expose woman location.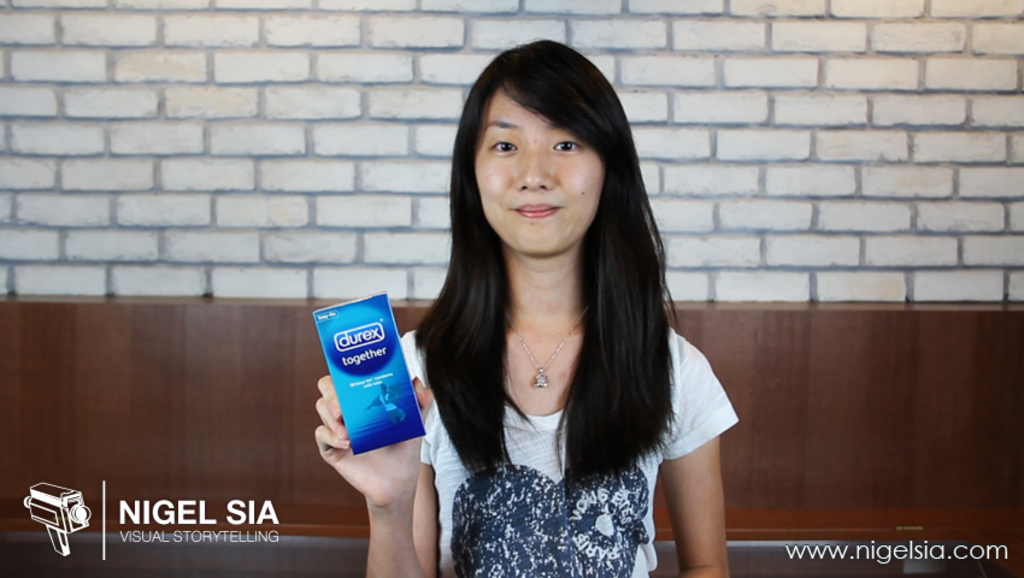
Exposed at bbox=(378, 51, 731, 577).
